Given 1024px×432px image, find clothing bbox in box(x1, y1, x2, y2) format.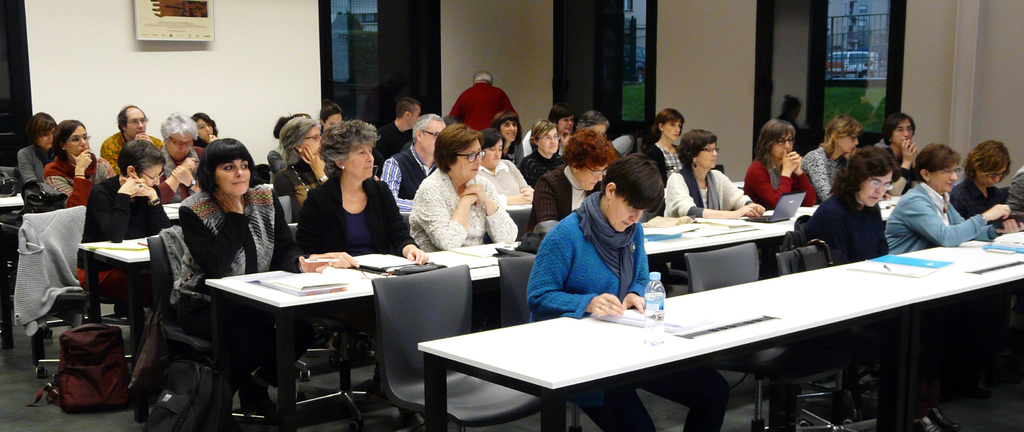
box(167, 196, 306, 406).
